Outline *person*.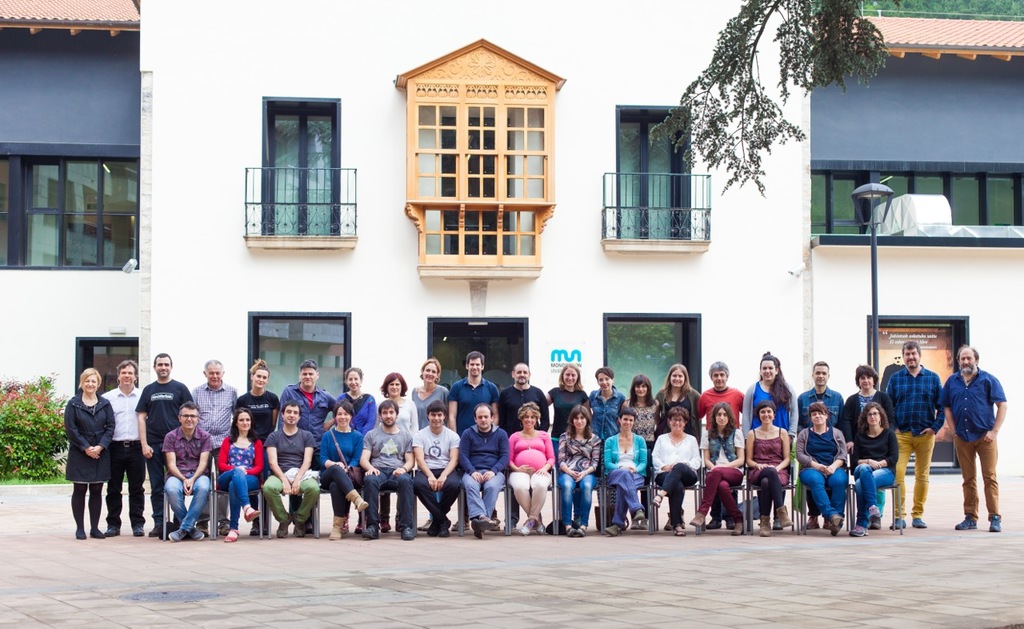
Outline: {"left": 622, "top": 373, "right": 660, "bottom": 531}.
